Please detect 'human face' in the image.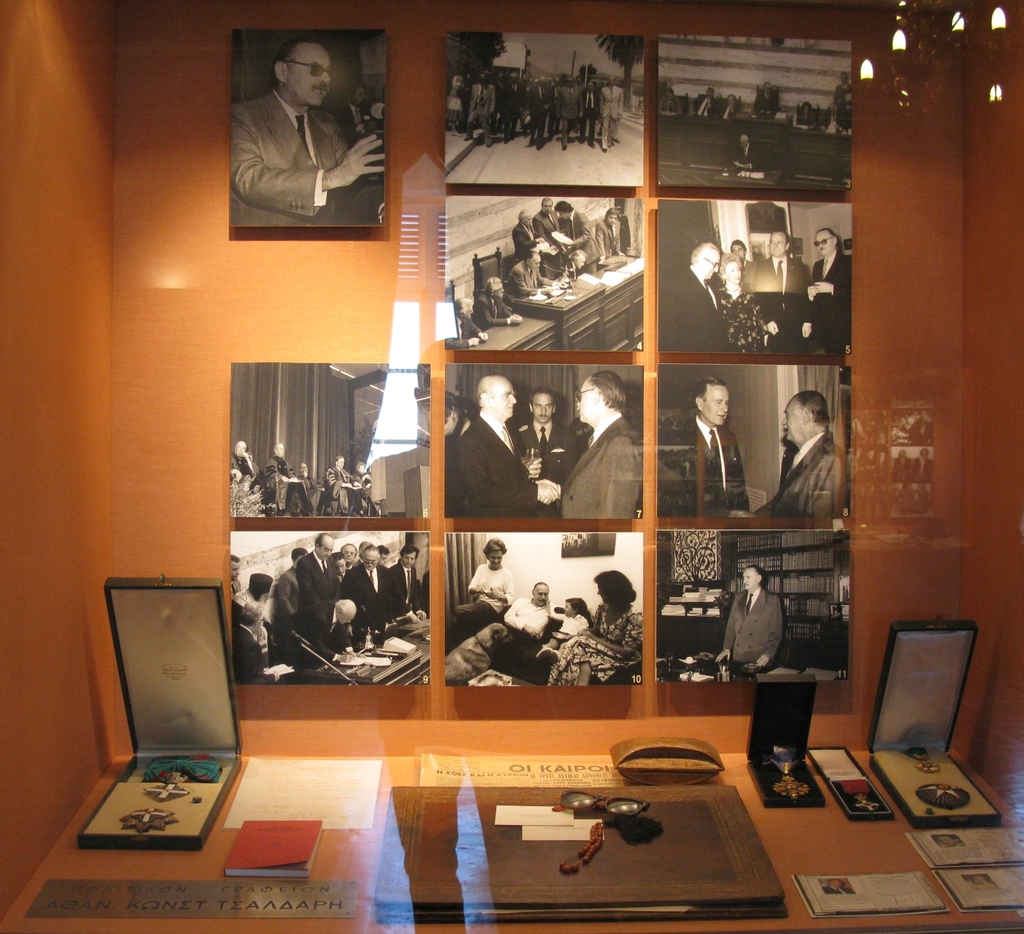
pyautogui.locateOnScreen(744, 564, 757, 588).
